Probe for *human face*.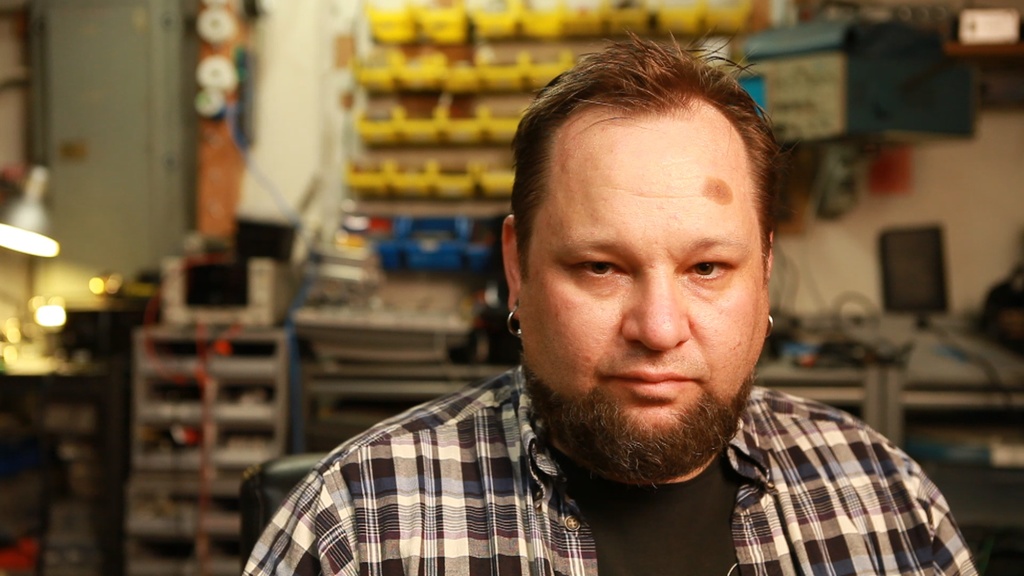
Probe result: detection(520, 120, 765, 441).
